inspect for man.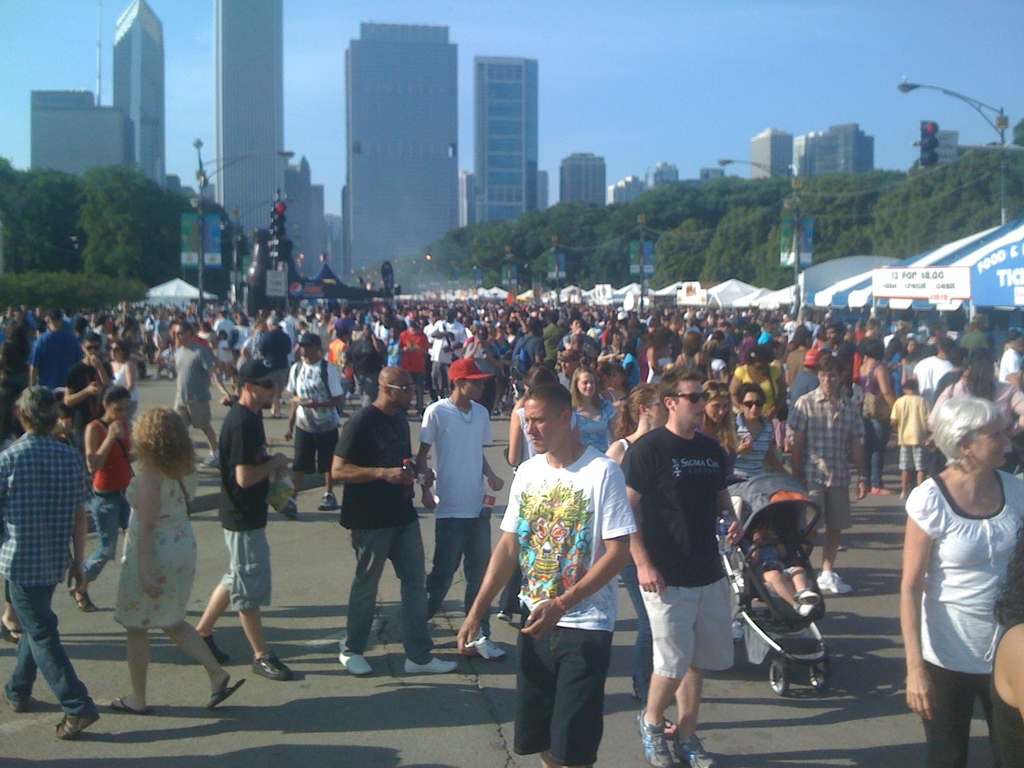
Inspection: BBox(961, 316, 1003, 349).
